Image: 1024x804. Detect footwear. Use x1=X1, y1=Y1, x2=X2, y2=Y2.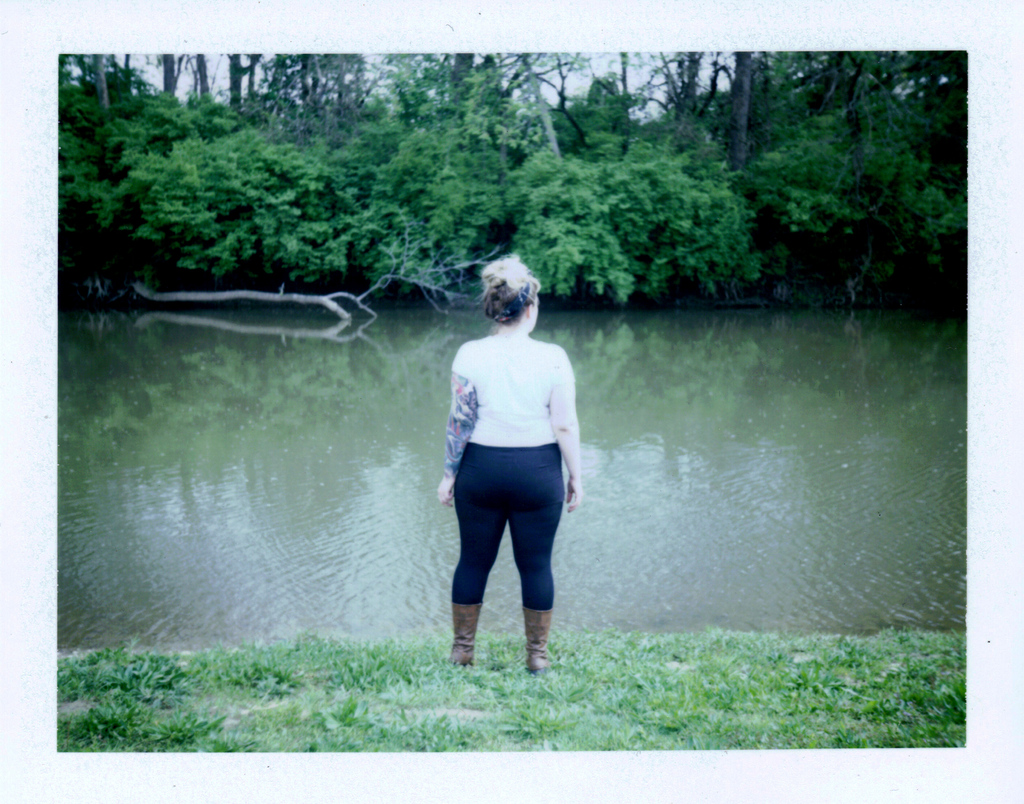
x1=523, y1=604, x2=556, y2=679.
